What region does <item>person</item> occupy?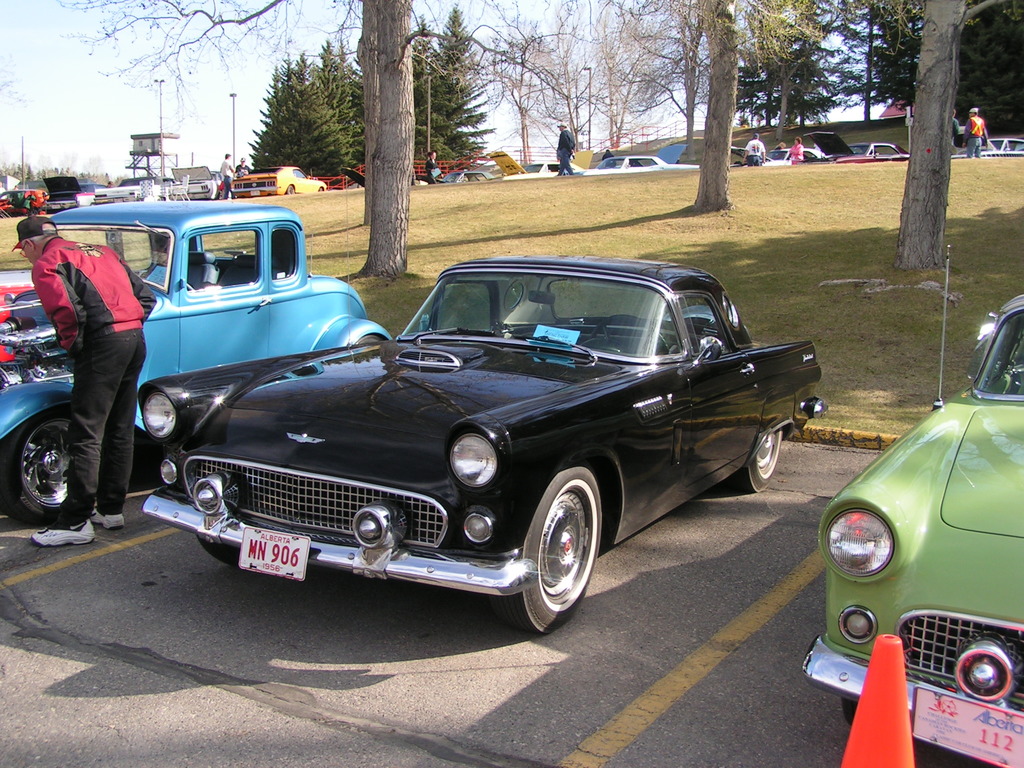
region(221, 150, 238, 196).
